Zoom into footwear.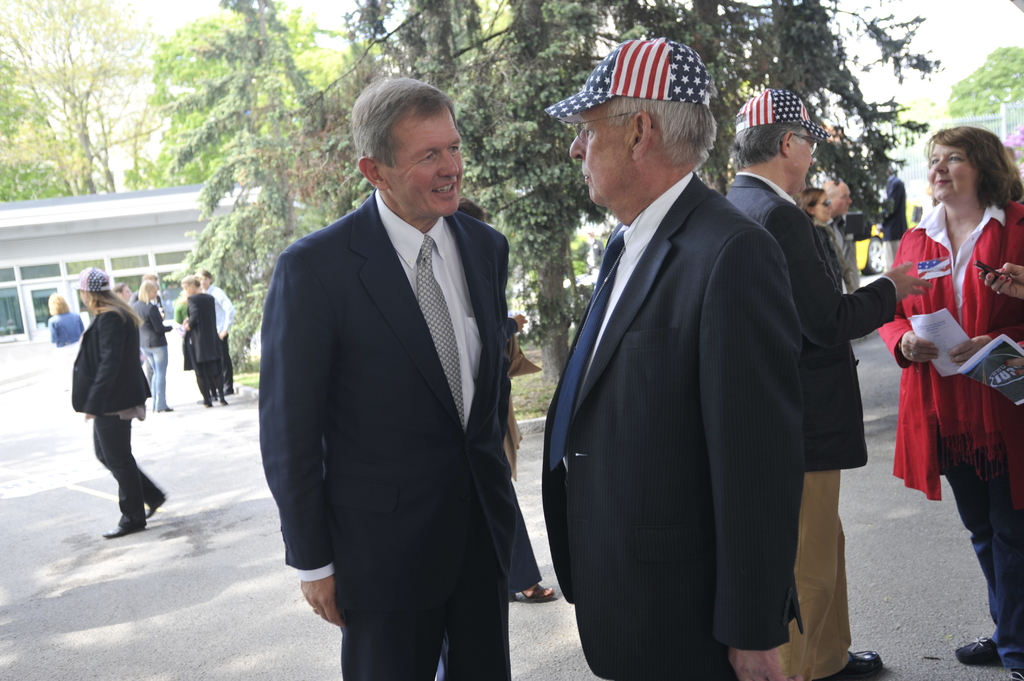
Zoom target: 956:636:1008:669.
